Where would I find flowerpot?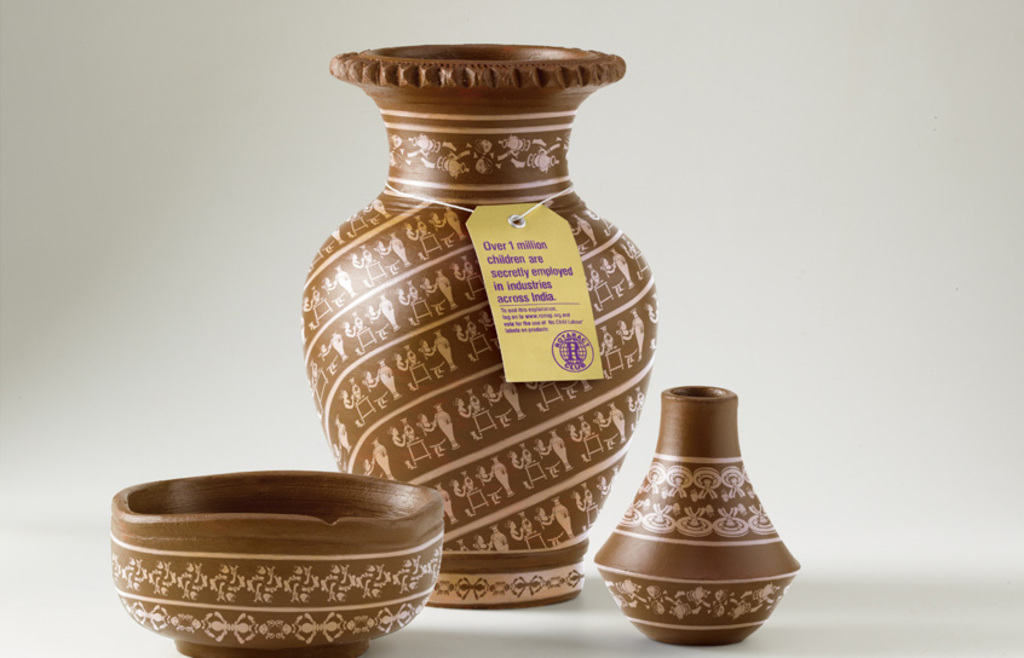
At 303, 35, 658, 605.
